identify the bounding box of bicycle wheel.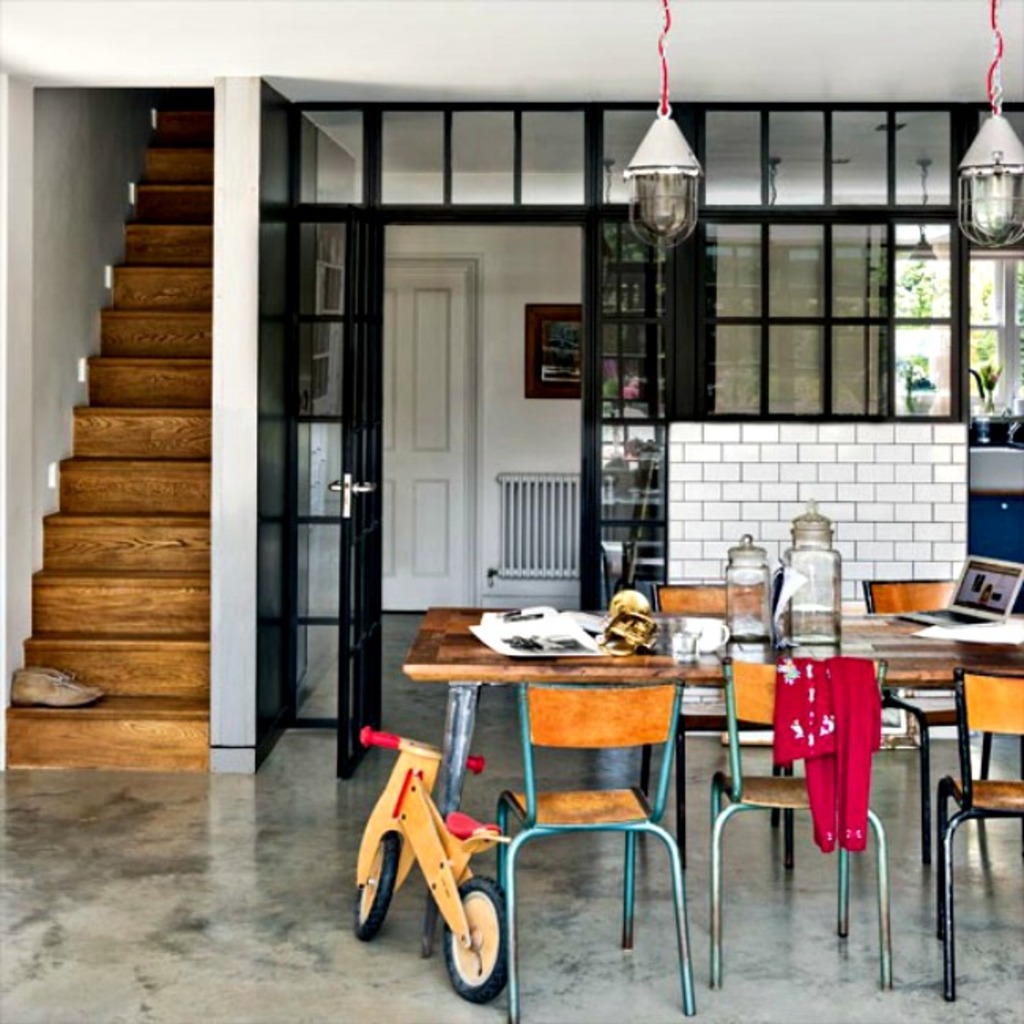
<box>444,874,512,1013</box>.
